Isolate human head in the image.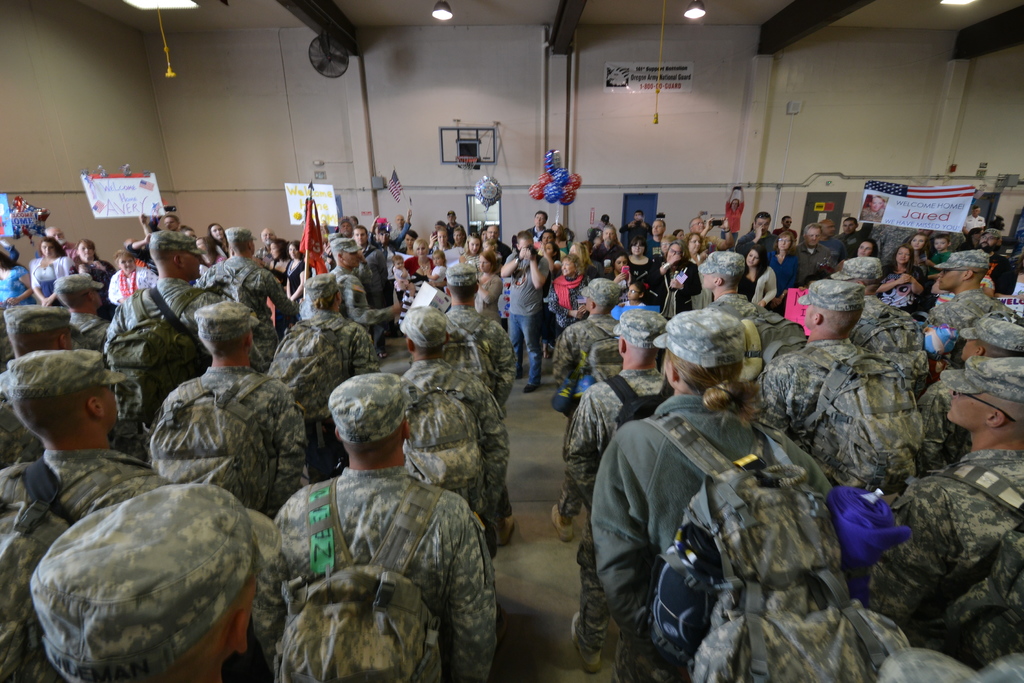
Isolated region: detection(350, 224, 372, 247).
